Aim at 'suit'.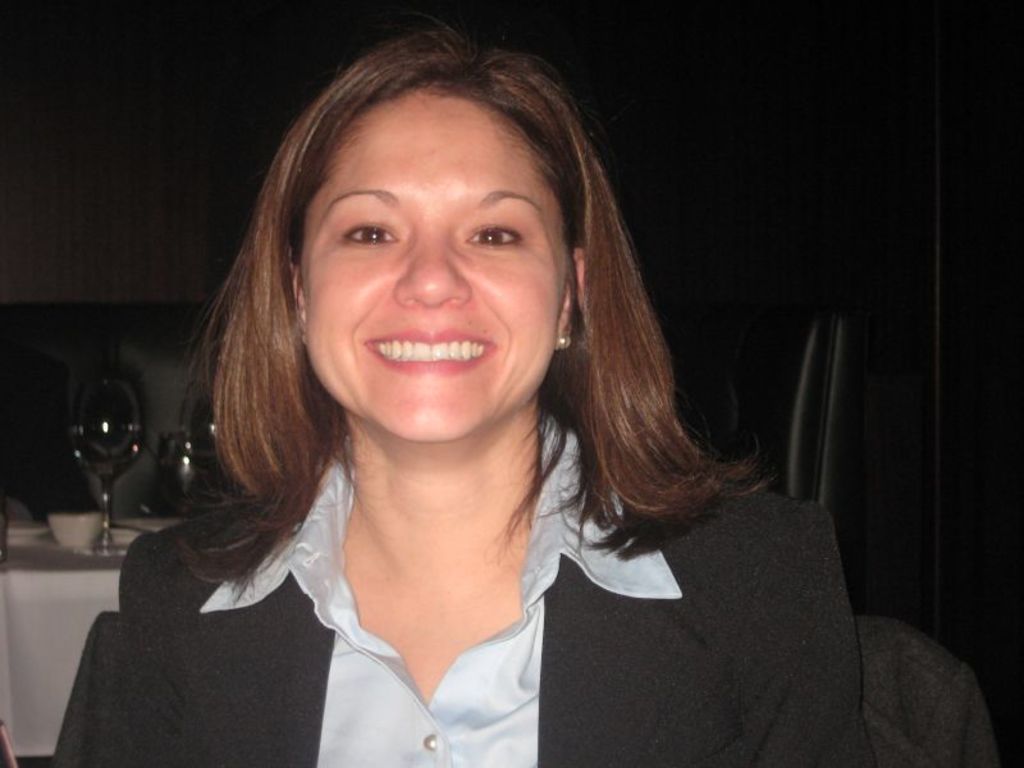
Aimed at x1=51, y1=411, x2=868, y2=767.
